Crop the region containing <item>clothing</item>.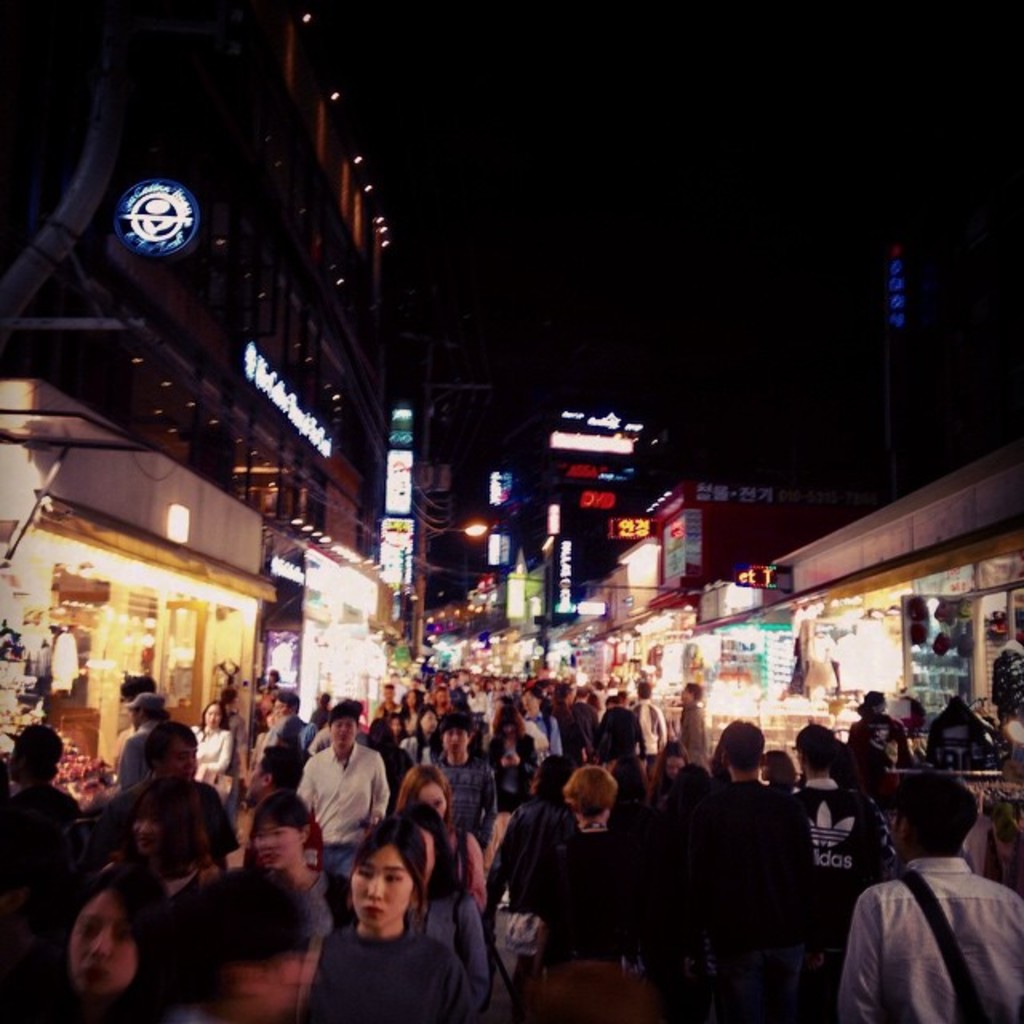
Crop region: (288, 728, 392, 880).
